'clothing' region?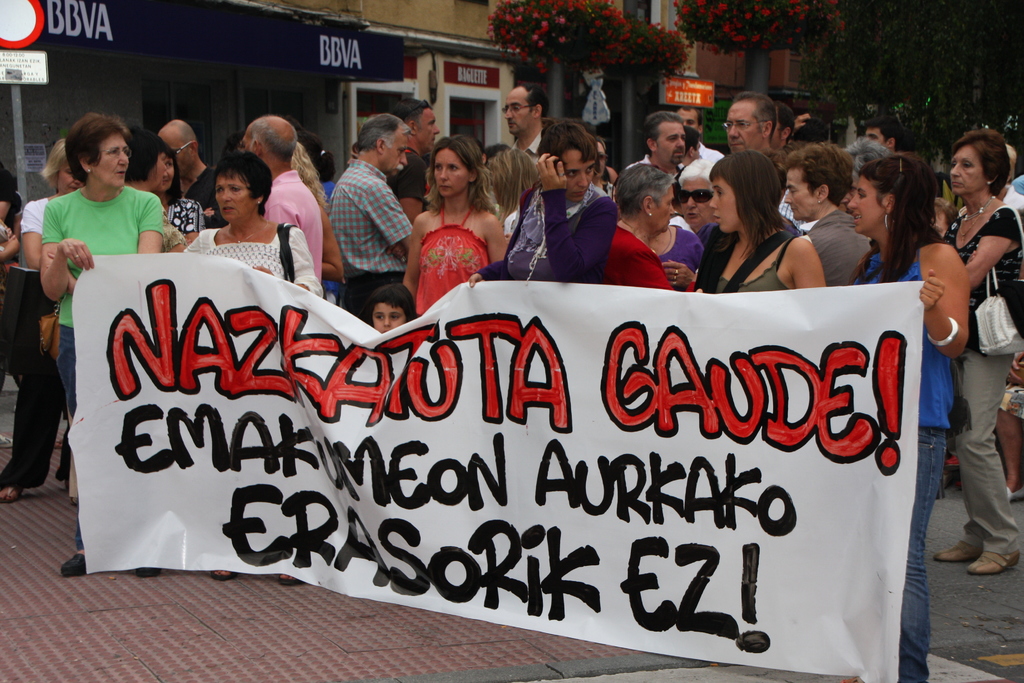
857 231 952 670
